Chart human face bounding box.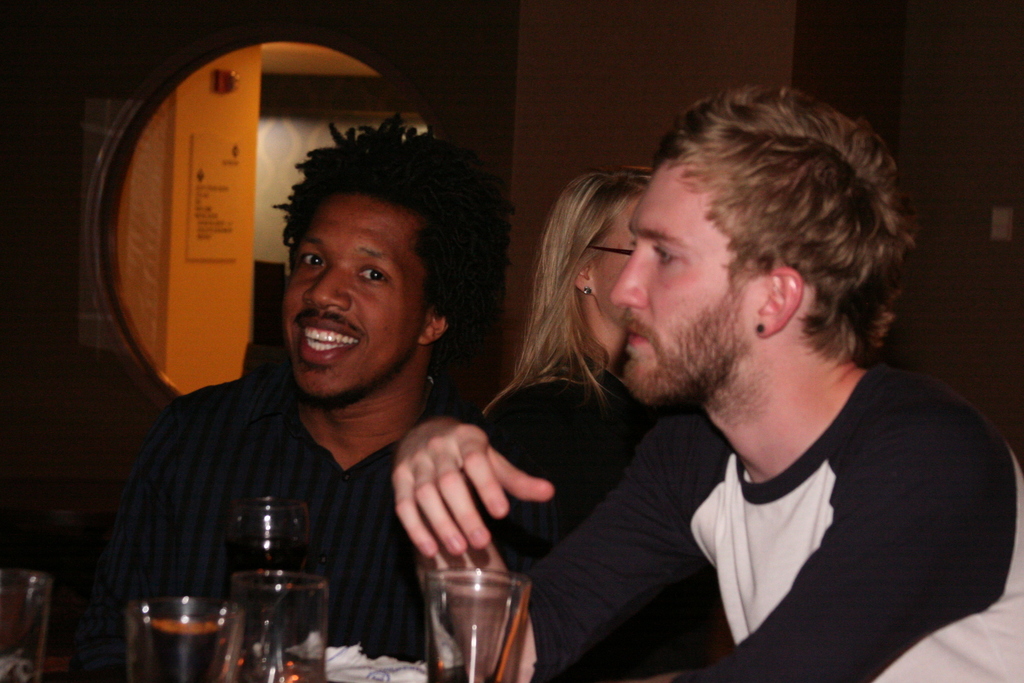
Charted: locate(283, 195, 425, 396).
